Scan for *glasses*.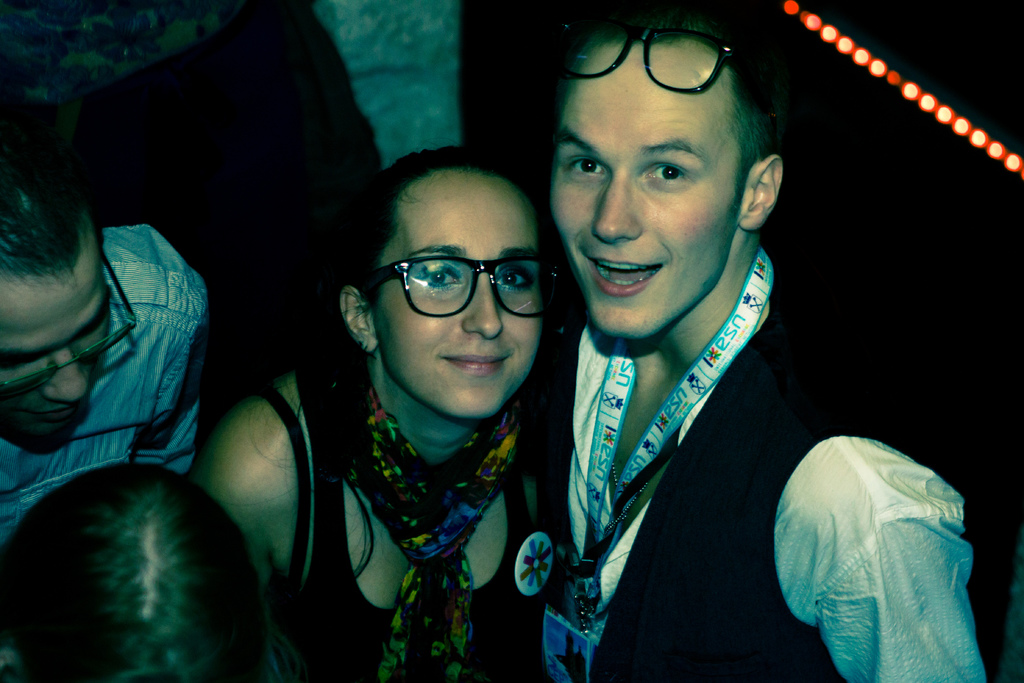
Scan result: select_region(0, 243, 140, 388).
